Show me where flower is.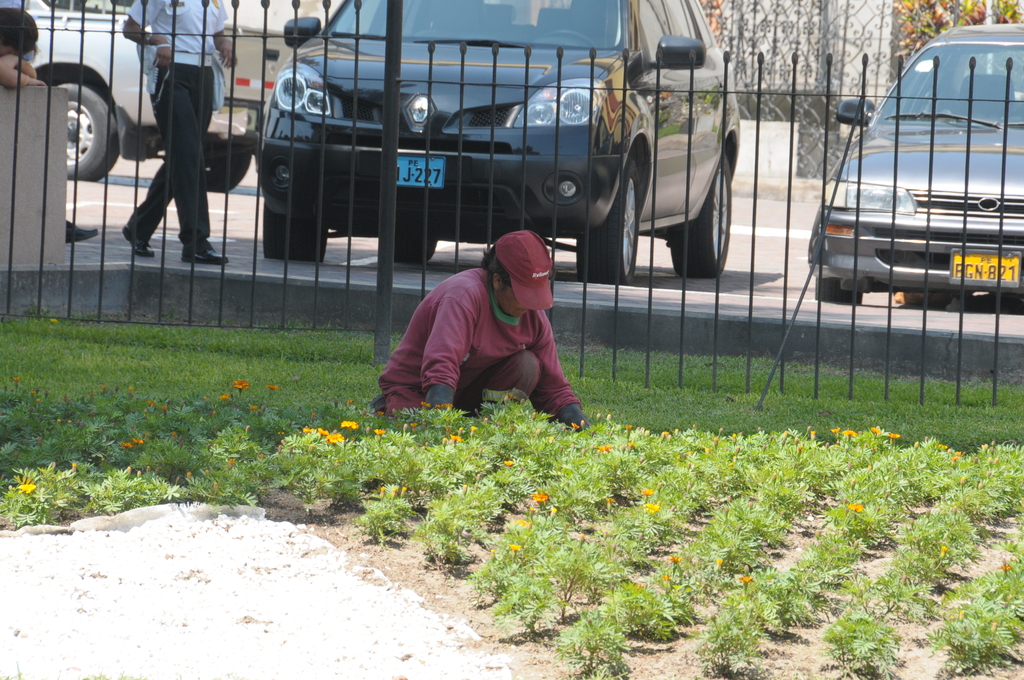
flower is at left=342, top=420, right=359, bottom=435.
